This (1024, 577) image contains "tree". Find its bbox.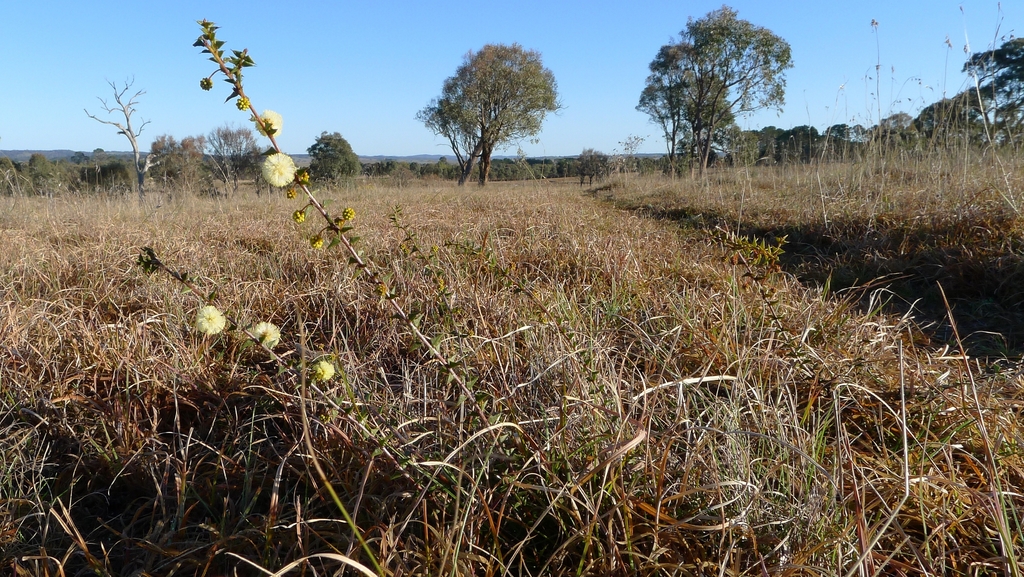
(739,102,959,179).
